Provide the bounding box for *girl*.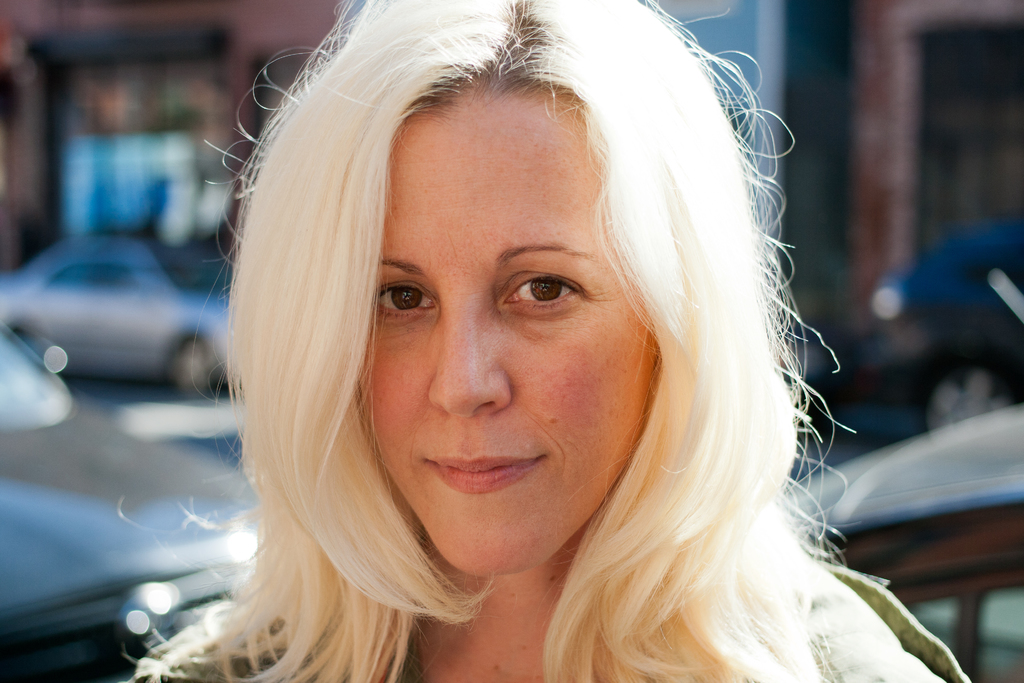
(x1=124, y1=0, x2=957, y2=682).
